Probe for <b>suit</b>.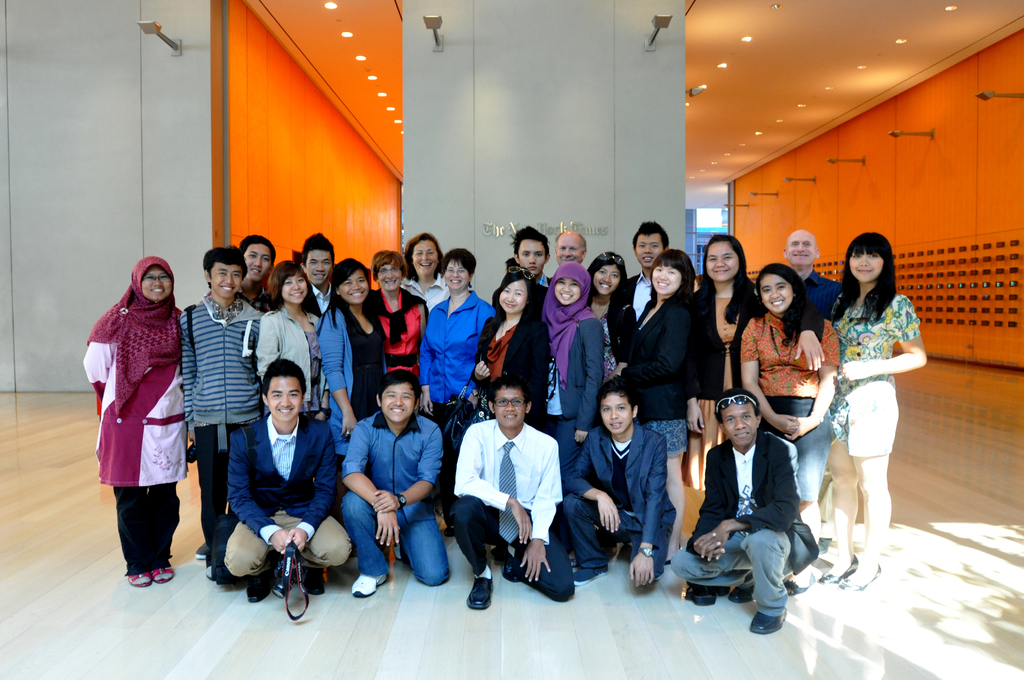
Probe result: select_region(223, 417, 354, 580).
